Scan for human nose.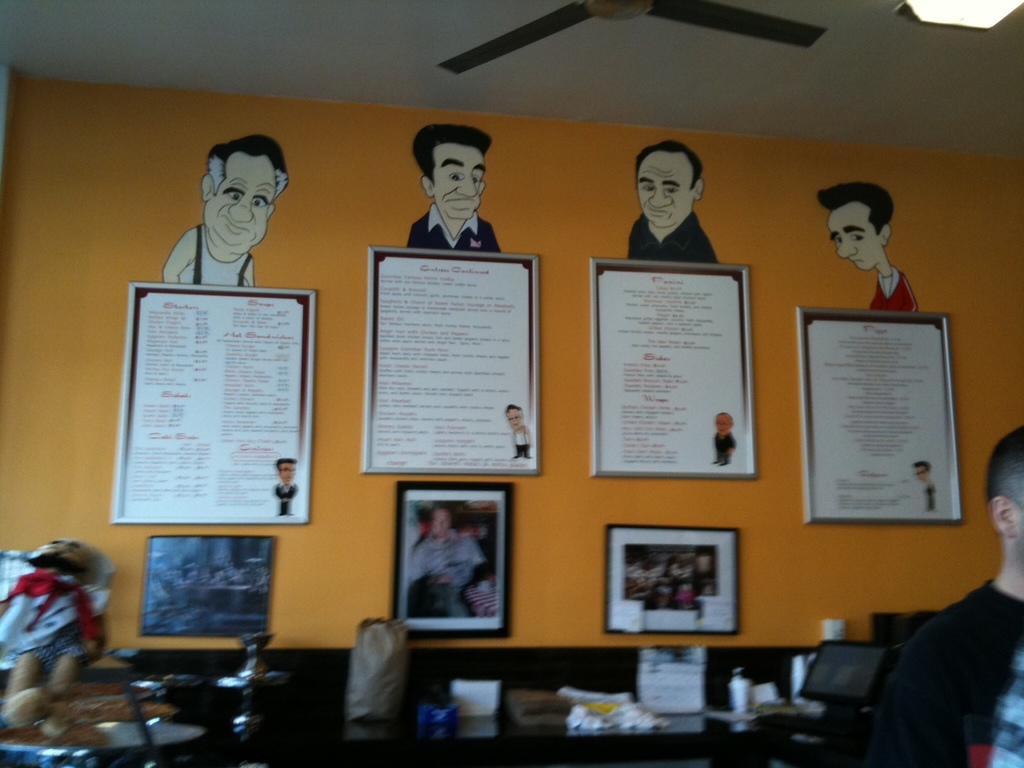
Scan result: Rect(225, 198, 253, 222).
